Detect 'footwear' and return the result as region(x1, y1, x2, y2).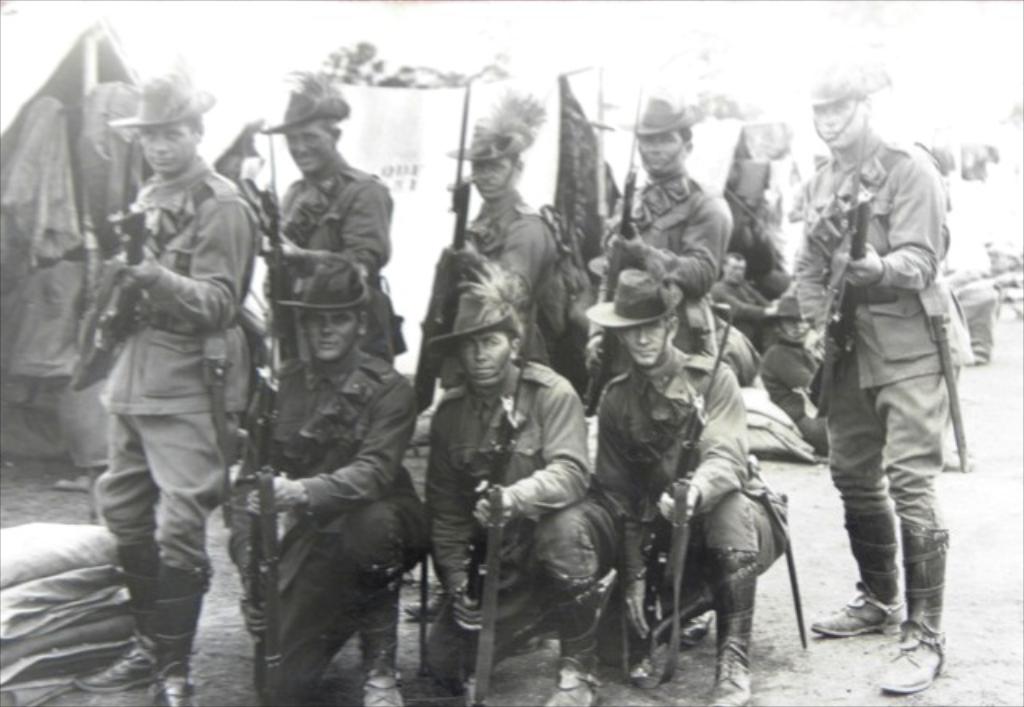
region(544, 587, 605, 705).
